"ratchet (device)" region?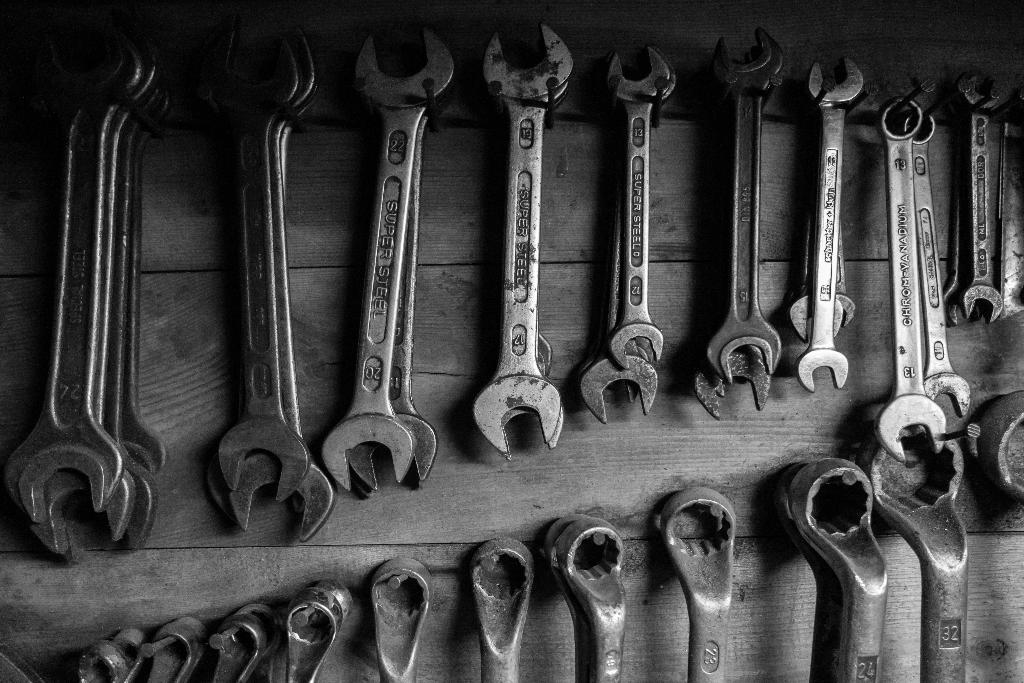
{"left": 616, "top": 45, "right": 666, "bottom": 377}
